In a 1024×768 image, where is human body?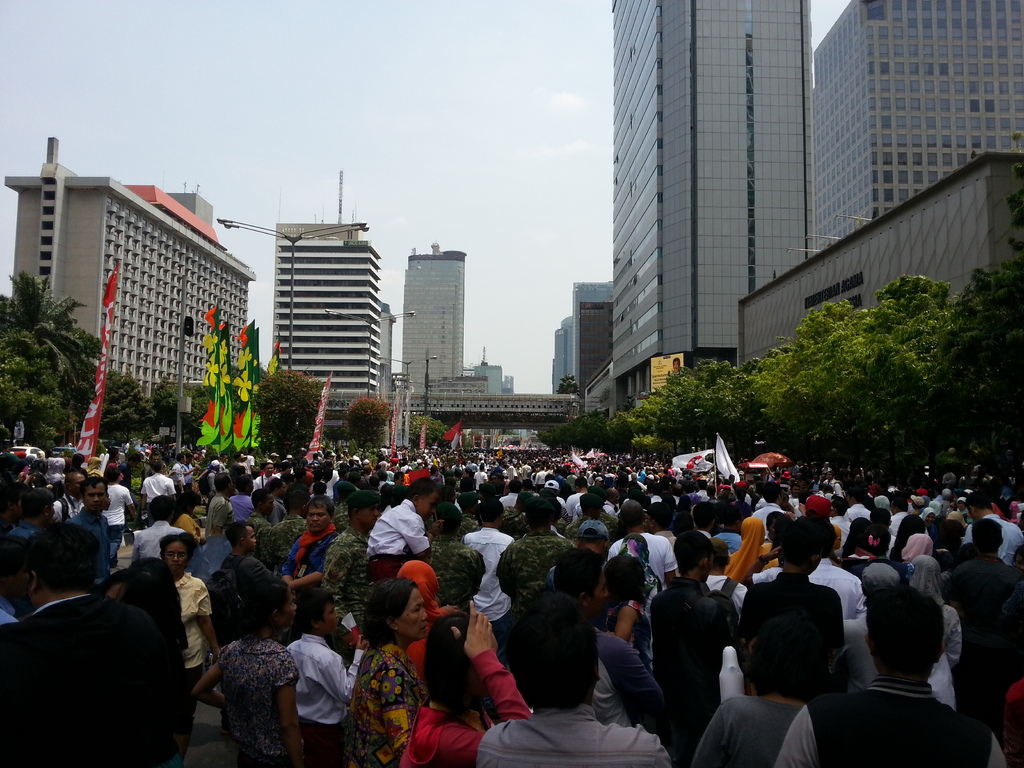
[left=258, top=465, right=274, bottom=492].
